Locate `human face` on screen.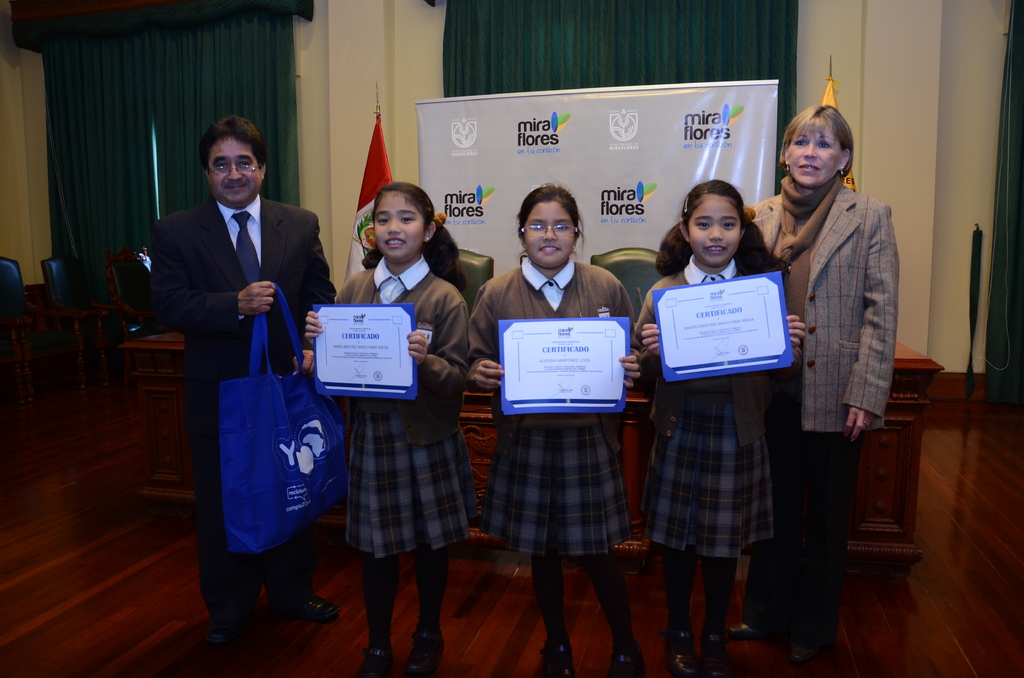
On screen at bbox(788, 115, 846, 186).
